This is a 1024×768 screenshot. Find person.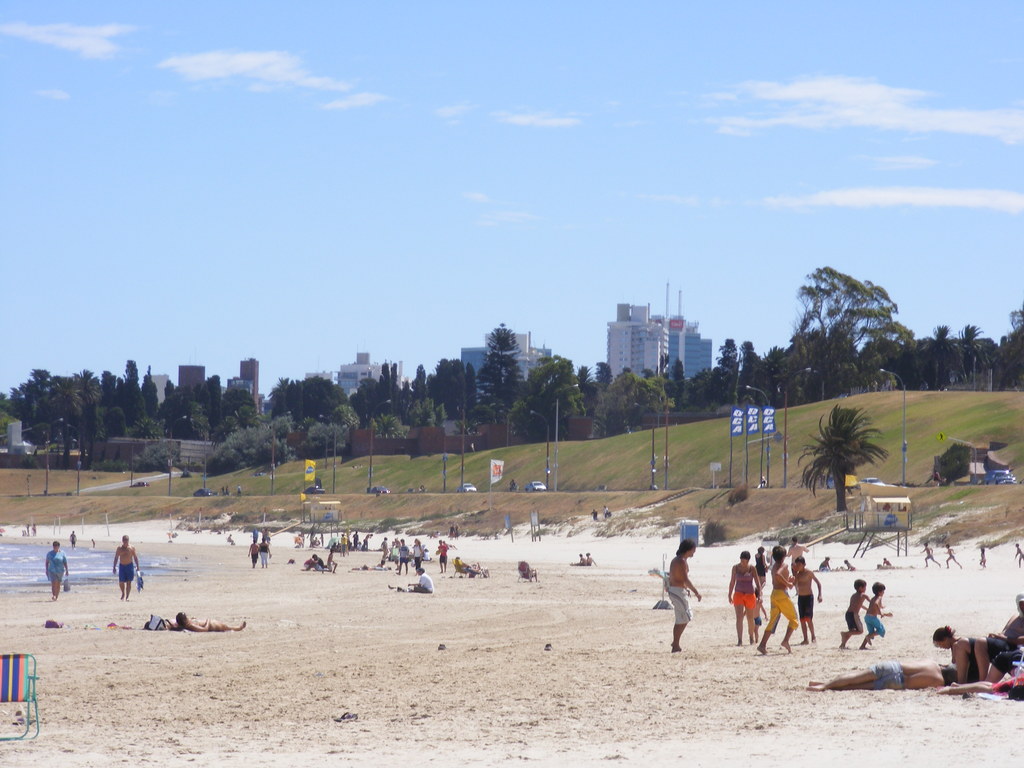
Bounding box: 456/524/460/540.
